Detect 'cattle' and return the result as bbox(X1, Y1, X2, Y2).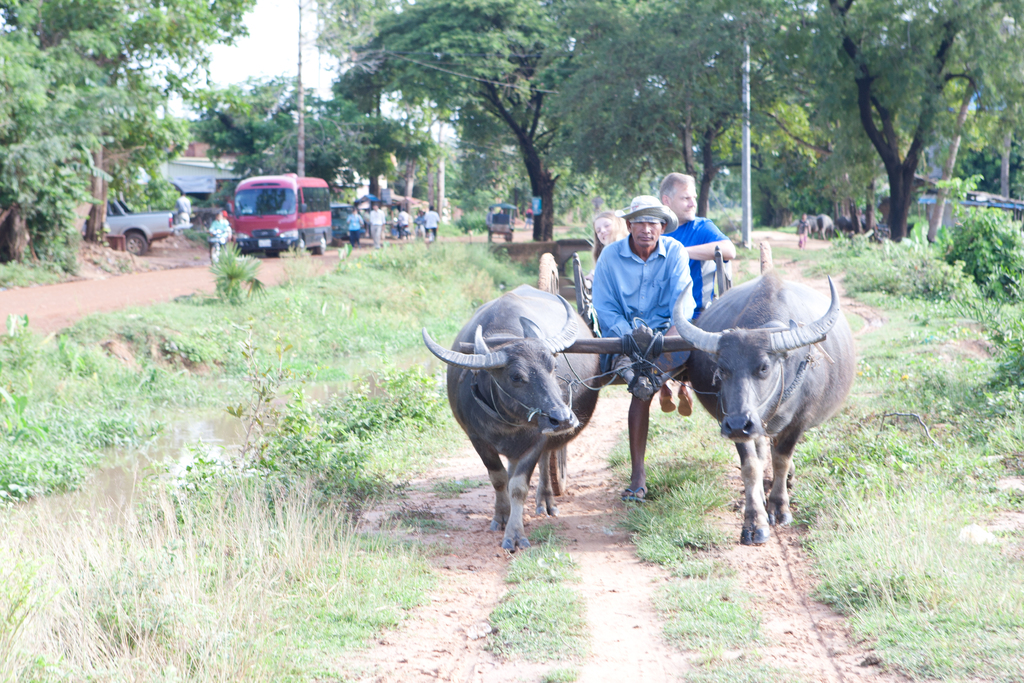
bbox(822, 215, 831, 238).
